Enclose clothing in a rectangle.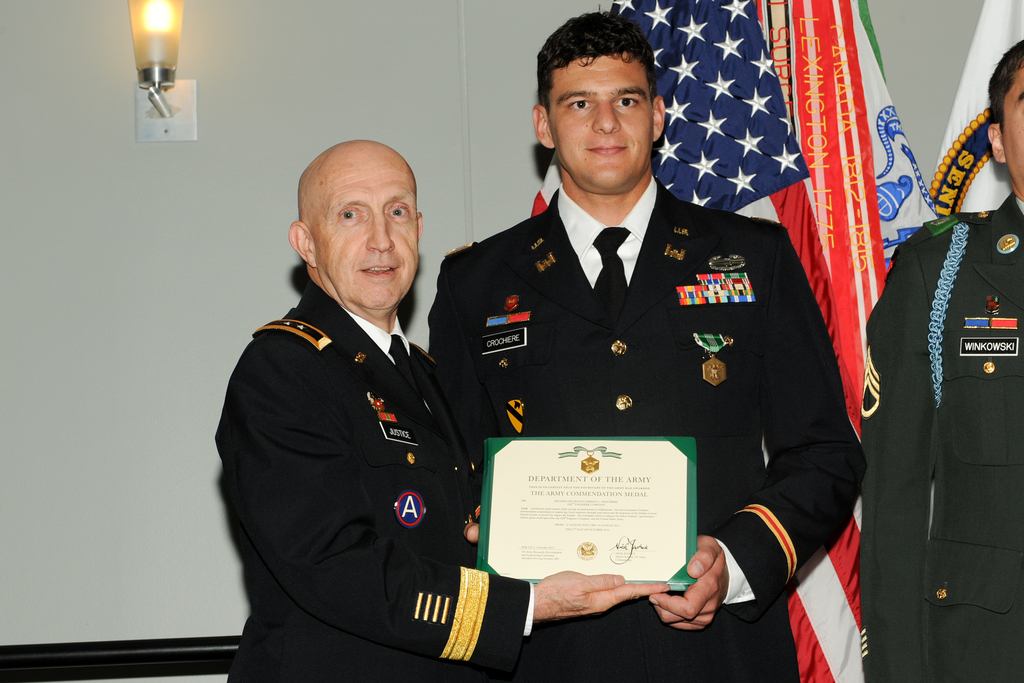
863,197,1023,682.
